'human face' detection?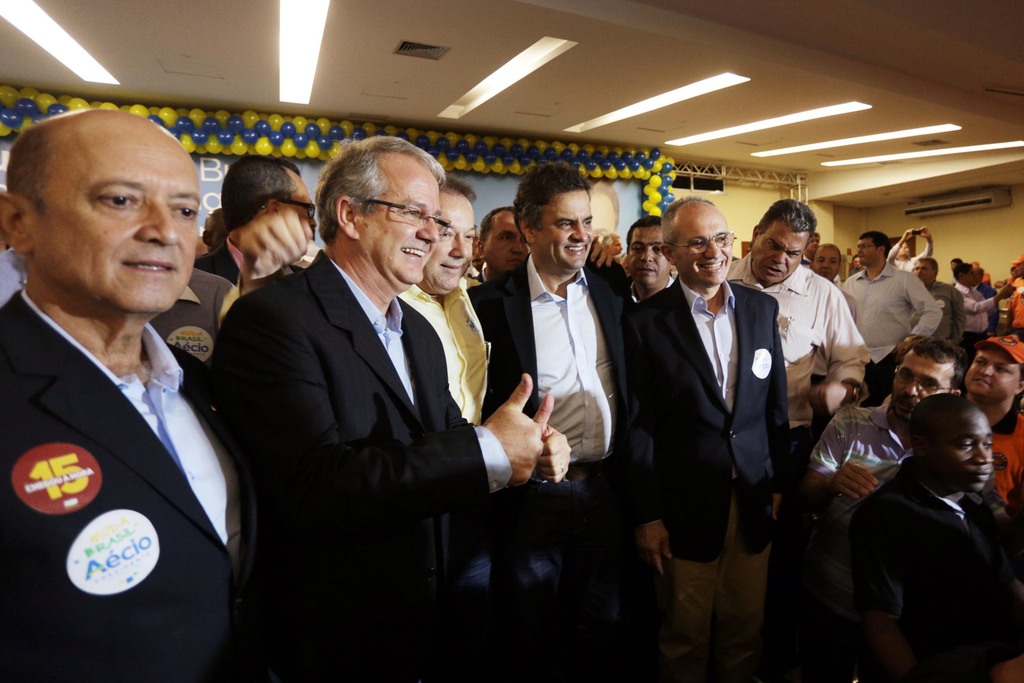
crop(280, 168, 319, 229)
